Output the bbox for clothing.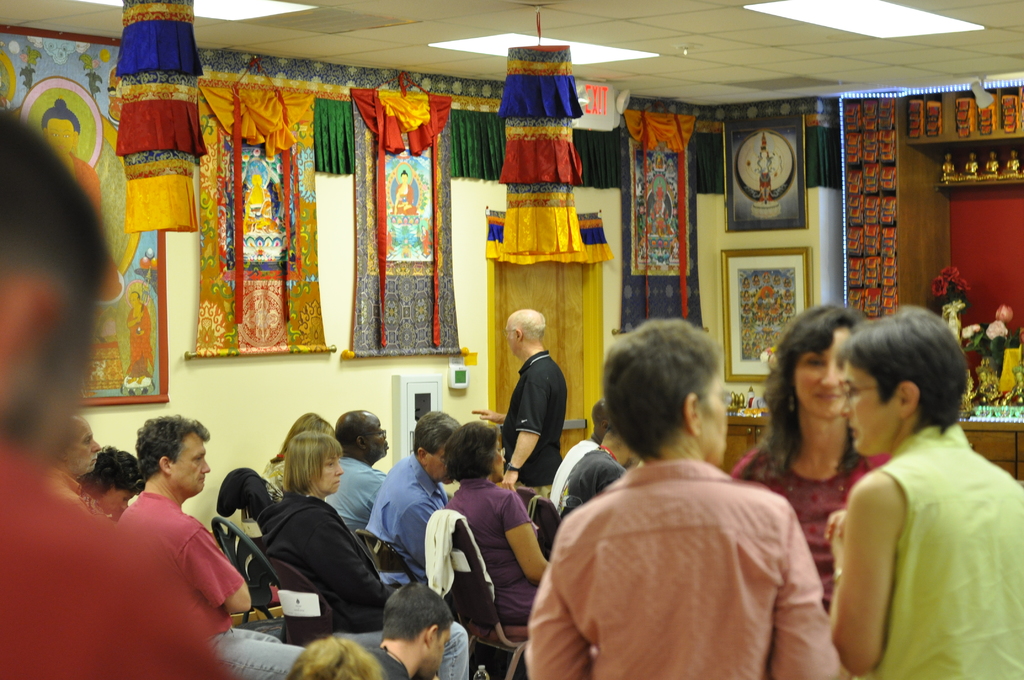
detection(521, 460, 854, 679).
